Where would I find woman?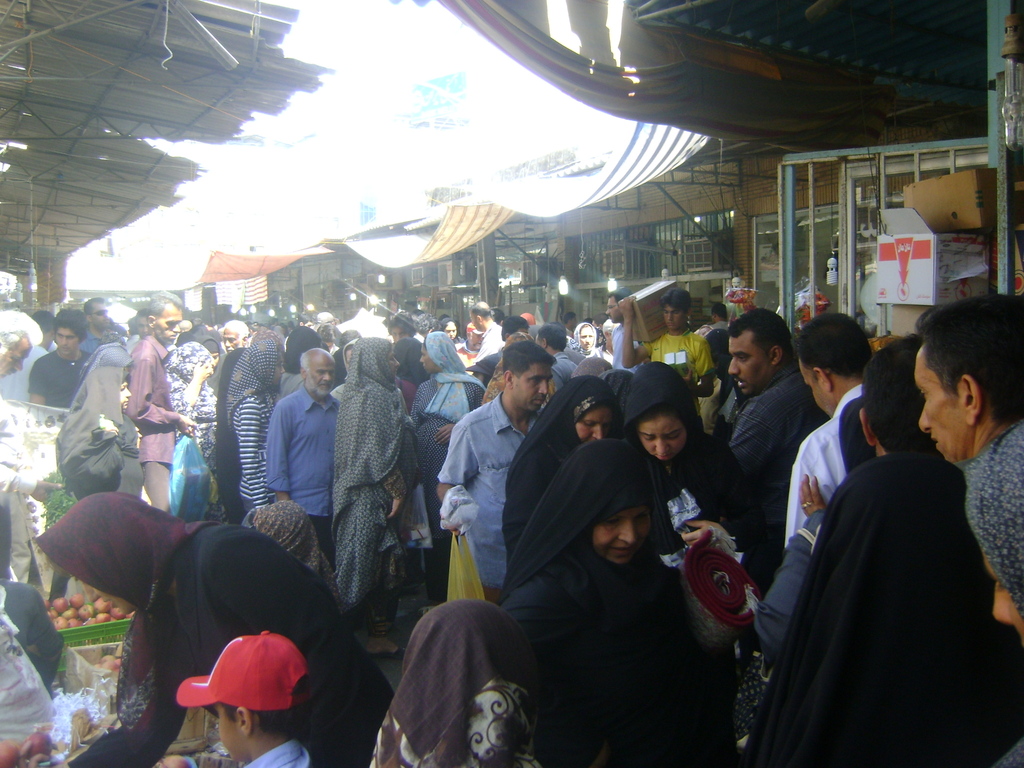
At detection(494, 439, 723, 767).
